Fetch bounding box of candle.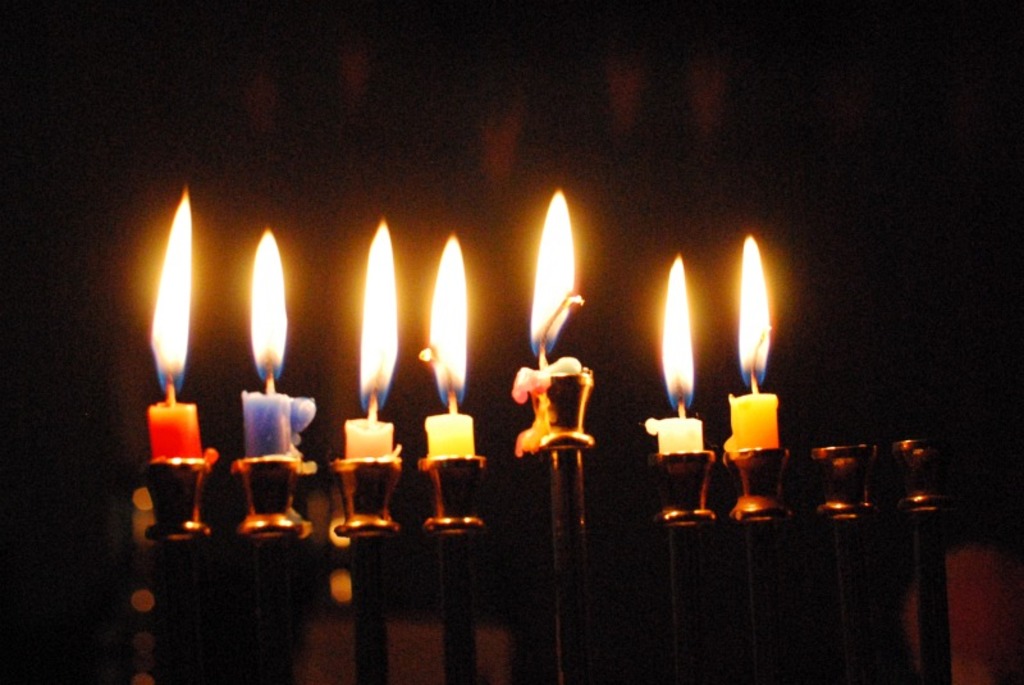
Bbox: 511, 192, 581, 456.
